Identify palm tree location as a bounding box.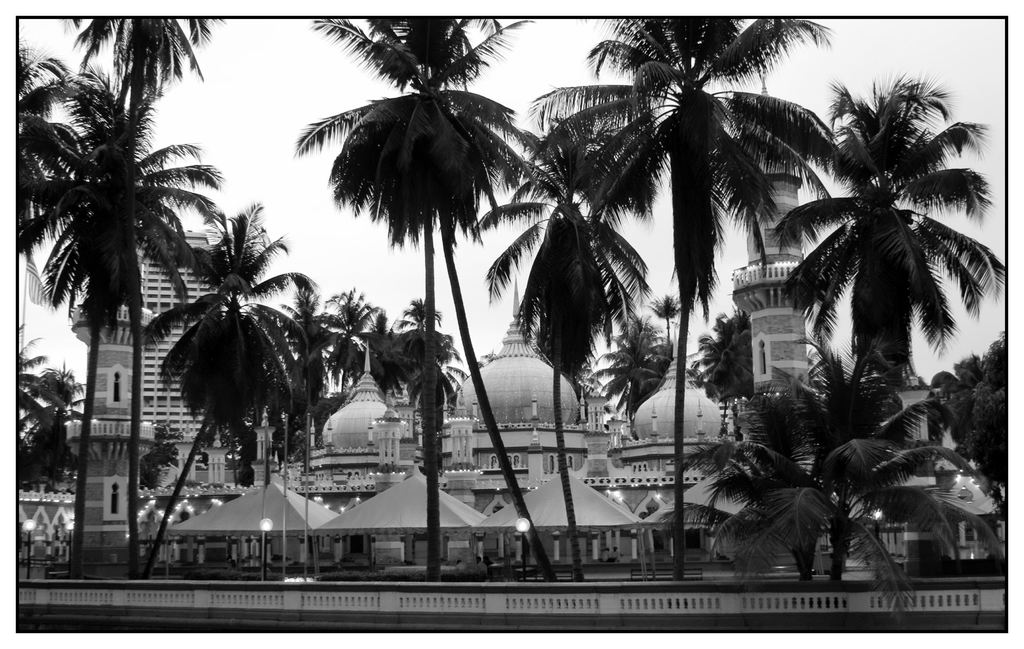
select_region(535, 17, 828, 579).
